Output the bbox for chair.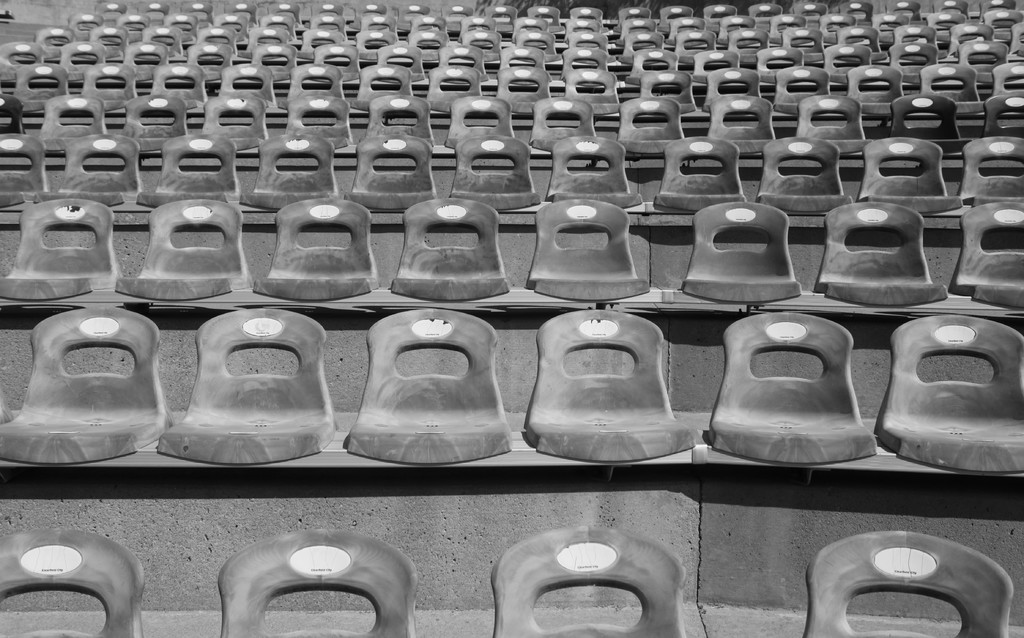
[8, 61, 74, 133].
